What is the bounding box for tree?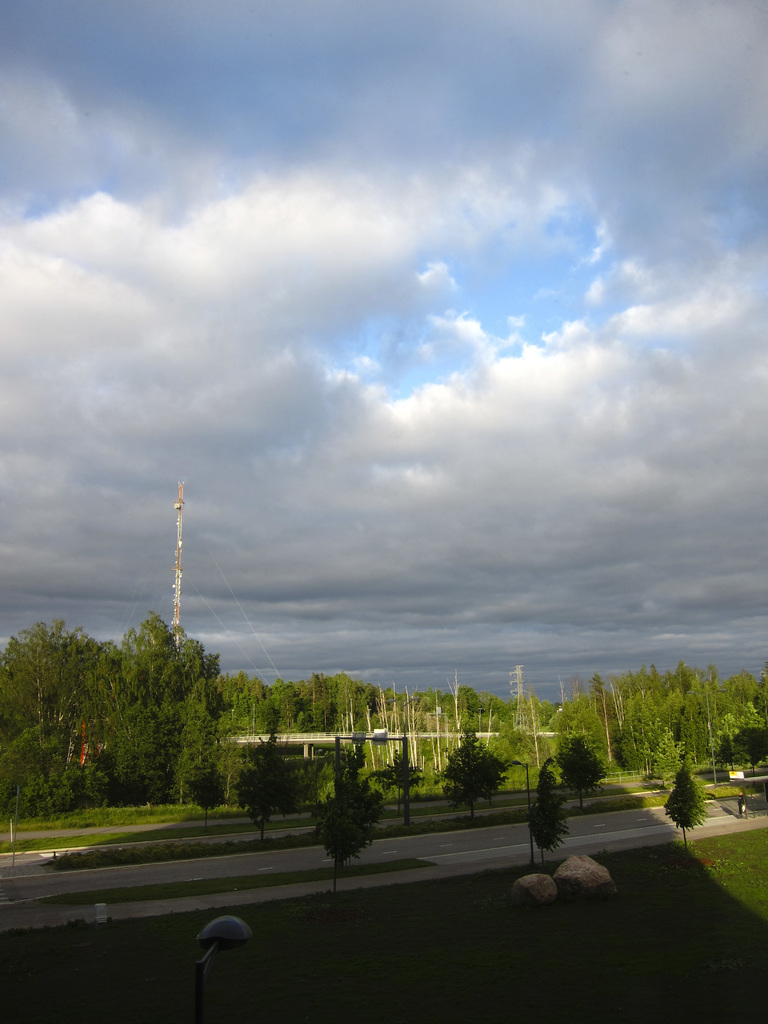
(left=378, top=756, right=422, bottom=829).
